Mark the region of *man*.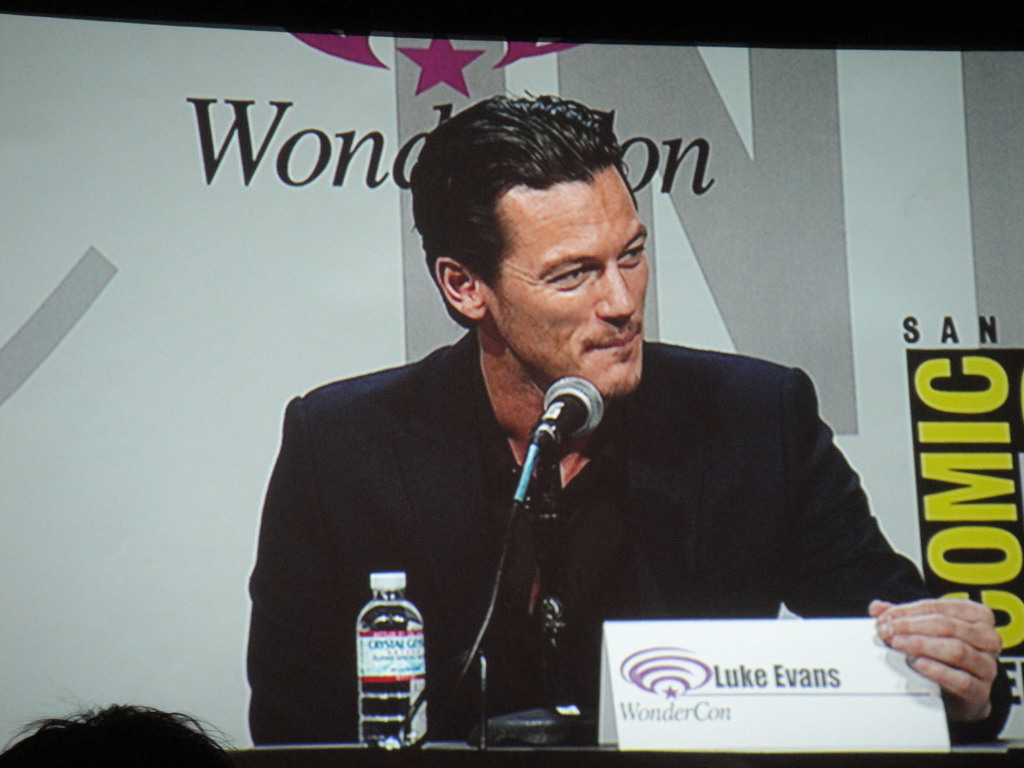
Region: [left=243, top=88, right=1012, bottom=748].
